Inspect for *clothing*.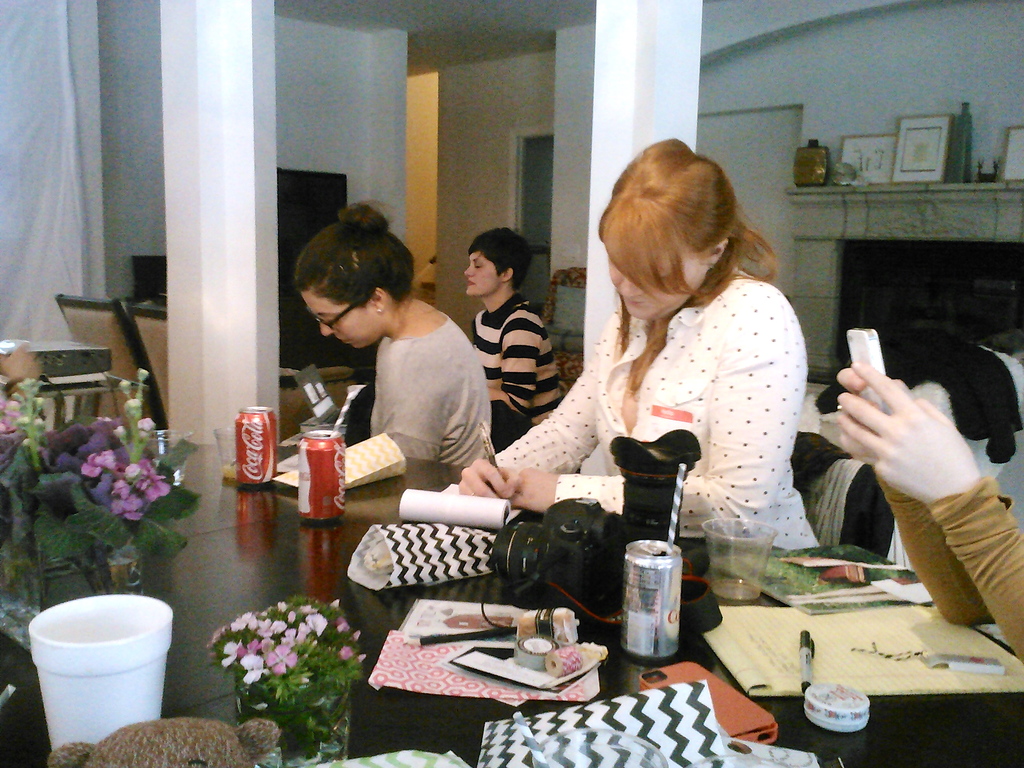
Inspection: 510,221,838,543.
